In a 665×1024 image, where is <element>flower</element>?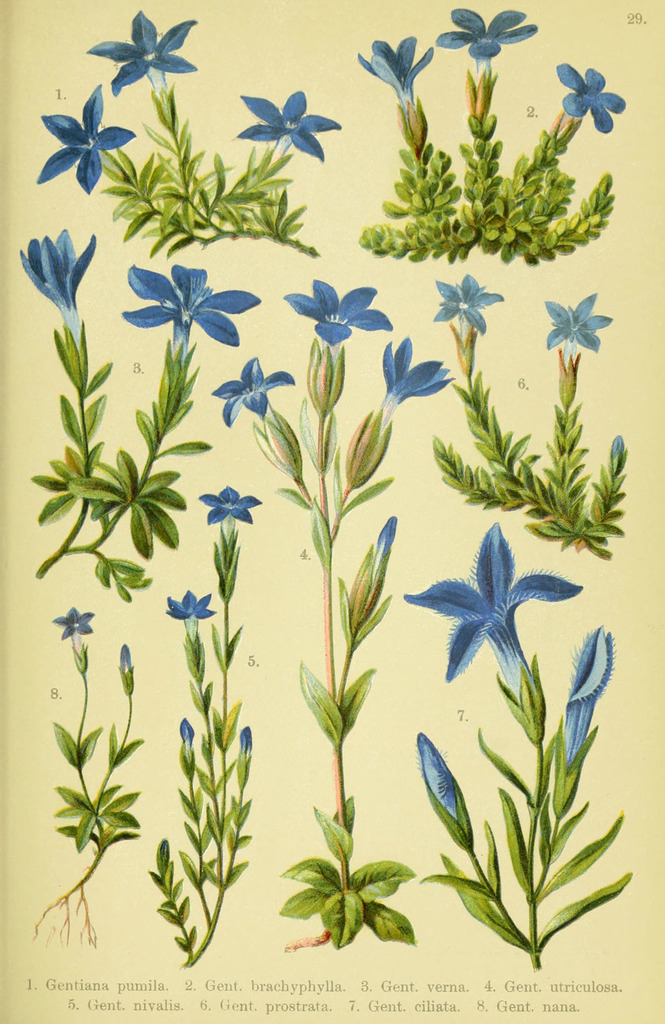
435,8,540,68.
